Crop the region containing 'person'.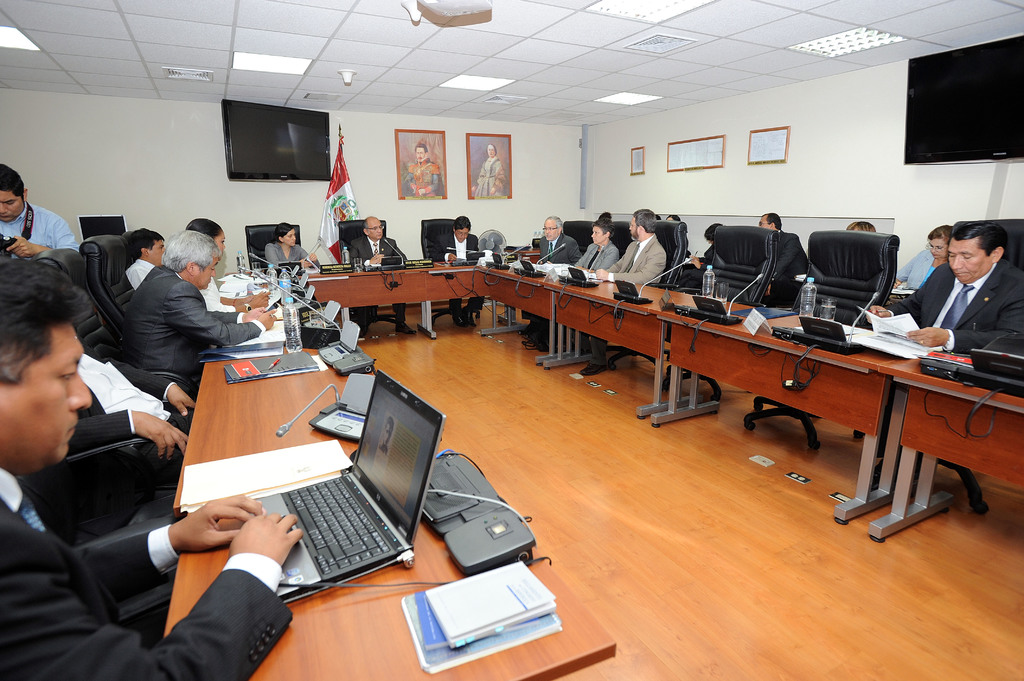
Crop region: detection(850, 216, 1023, 390).
